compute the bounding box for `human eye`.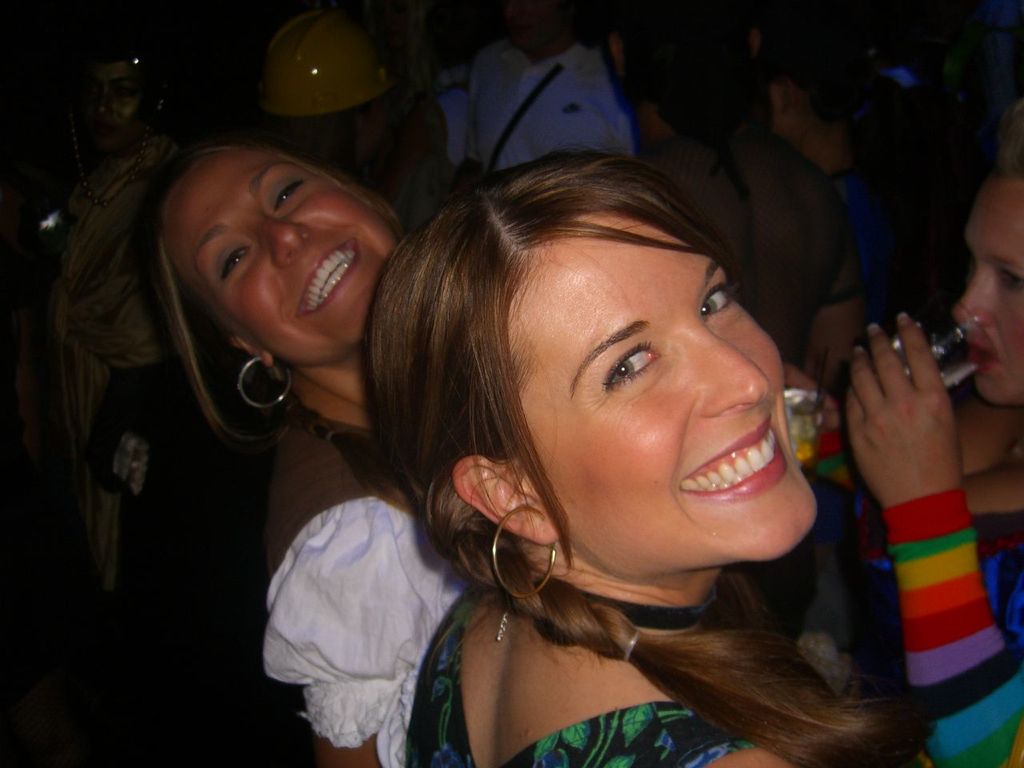
274:175:306:210.
